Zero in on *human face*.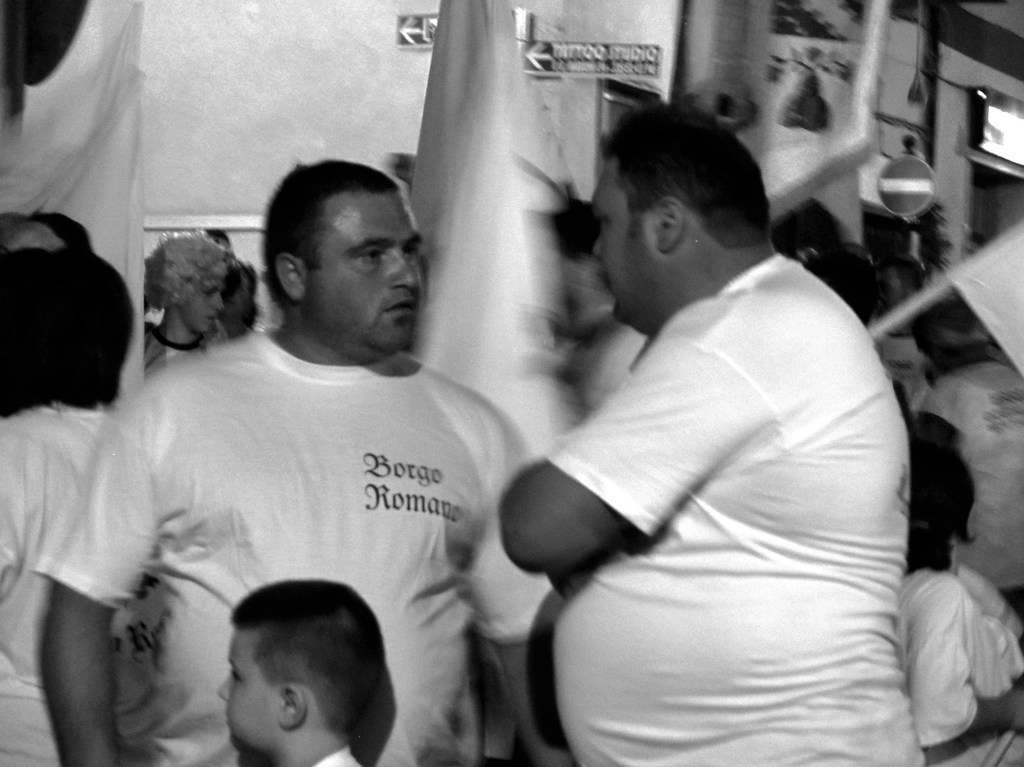
Zeroed in: left=223, top=280, right=261, bottom=339.
